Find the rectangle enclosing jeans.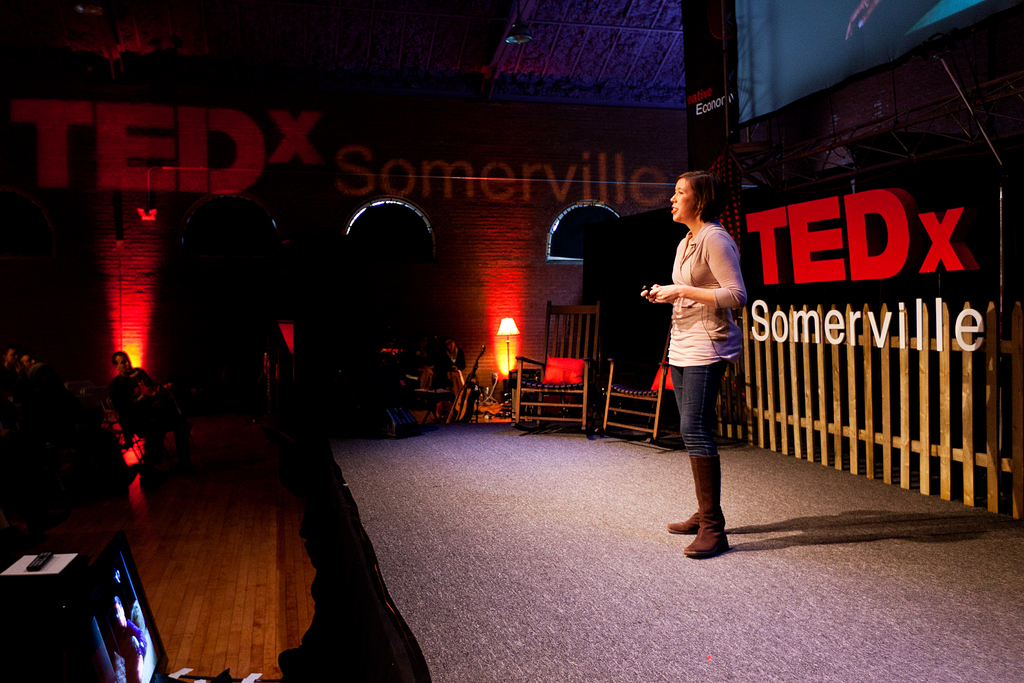
box=[657, 350, 739, 529].
